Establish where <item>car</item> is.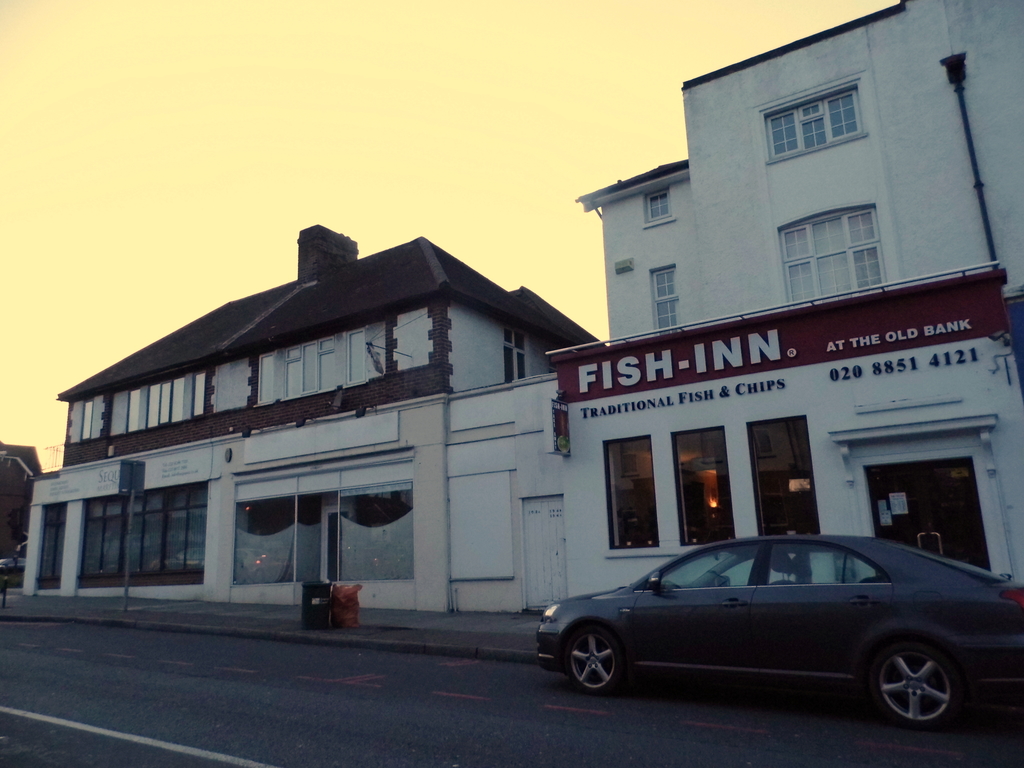
Established at (left=536, top=534, right=1023, bottom=731).
